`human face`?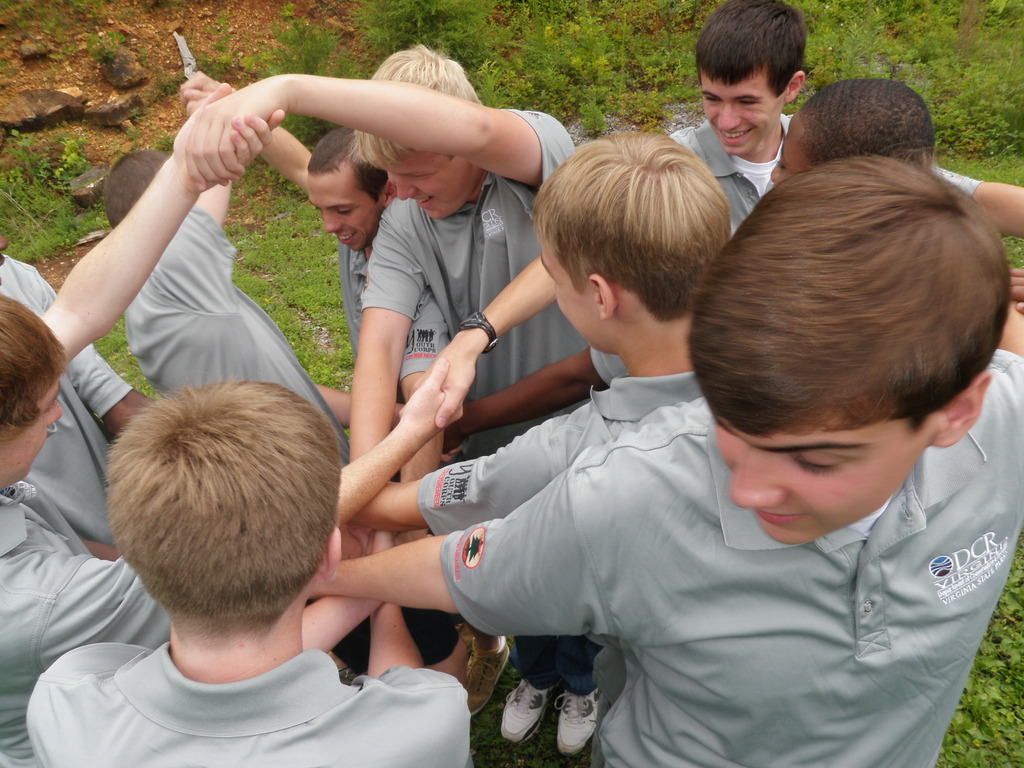
{"left": 308, "top": 170, "right": 374, "bottom": 252}
